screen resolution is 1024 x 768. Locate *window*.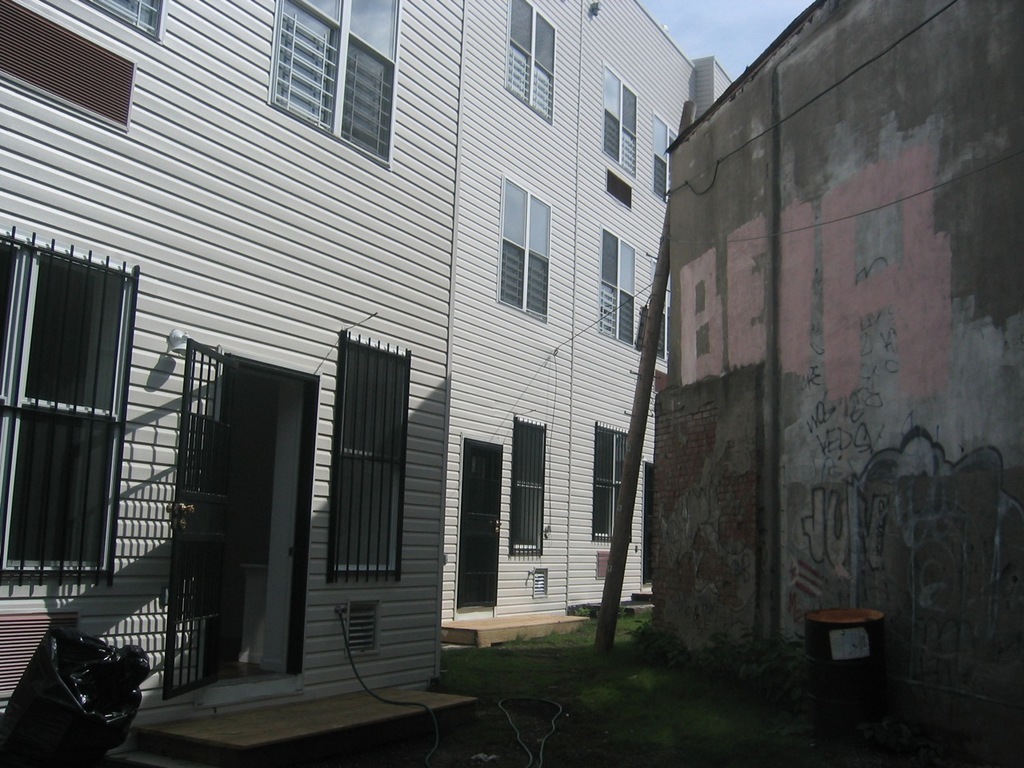
605, 166, 637, 212.
